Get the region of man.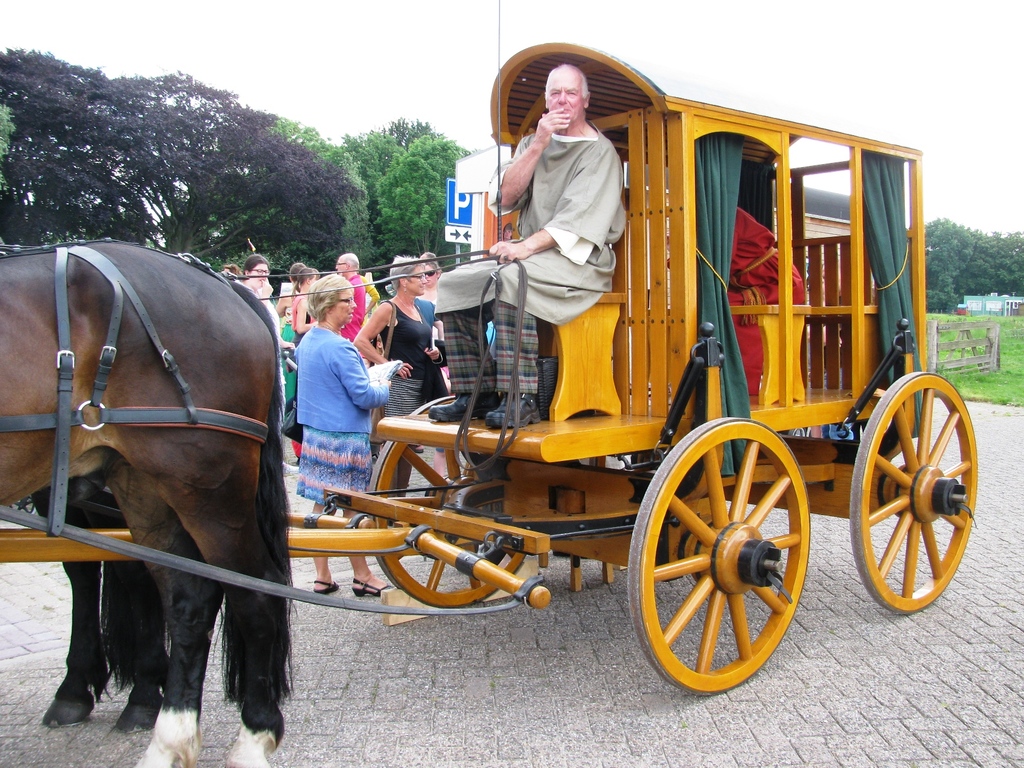
330, 253, 368, 368.
